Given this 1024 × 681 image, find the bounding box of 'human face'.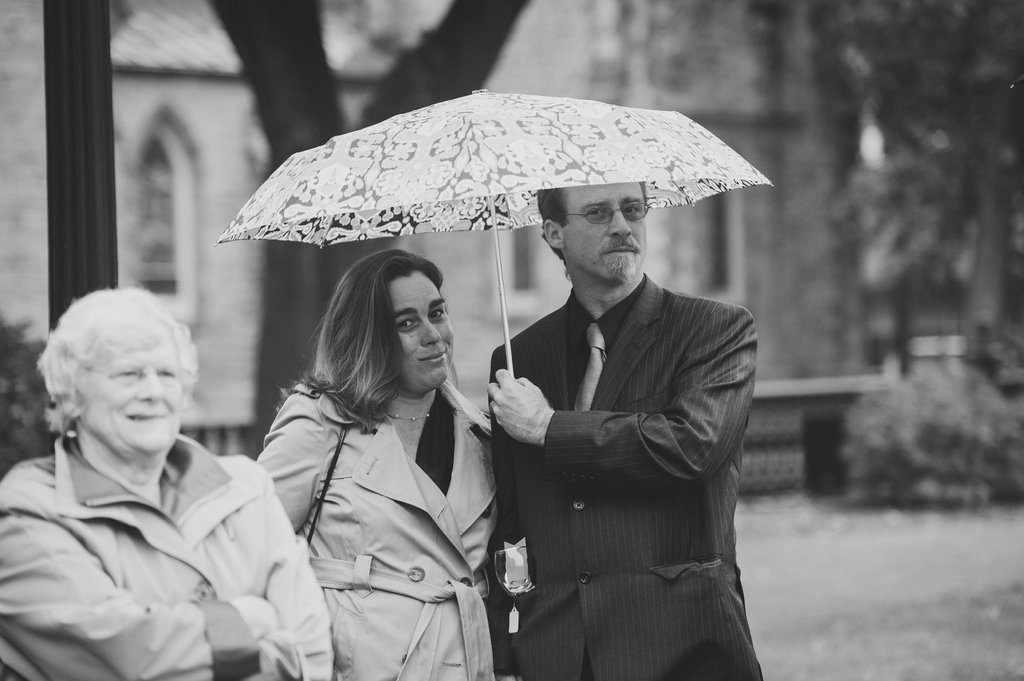
[x1=84, y1=337, x2=186, y2=451].
